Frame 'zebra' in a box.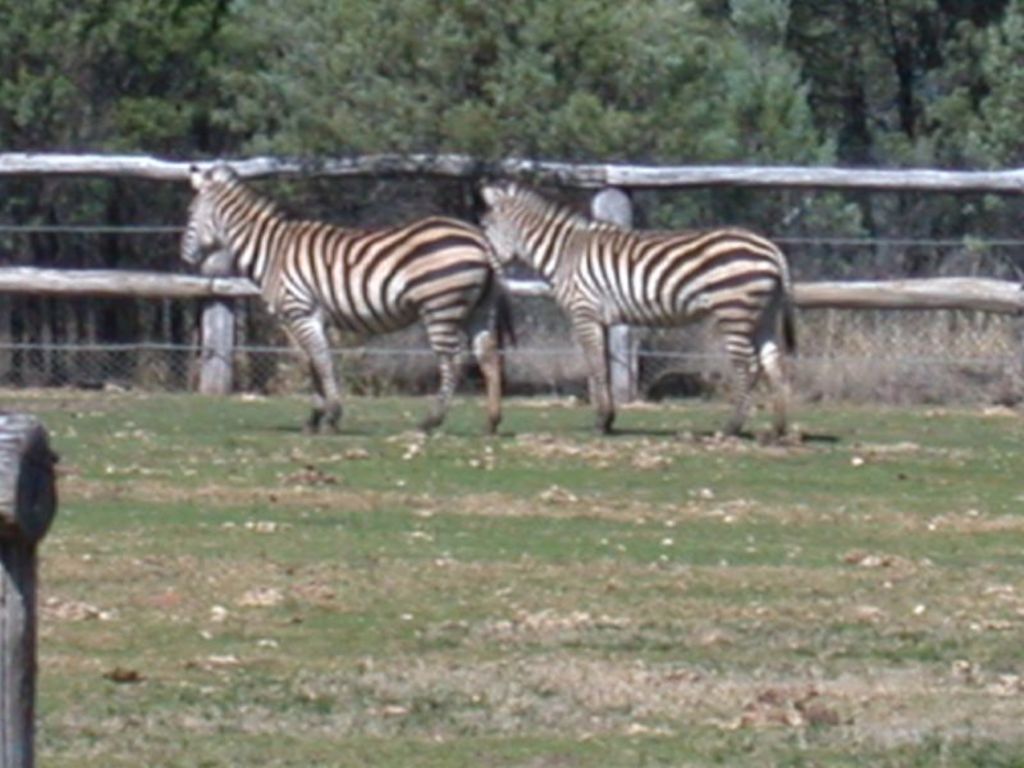
(left=177, top=164, right=521, bottom=435).
